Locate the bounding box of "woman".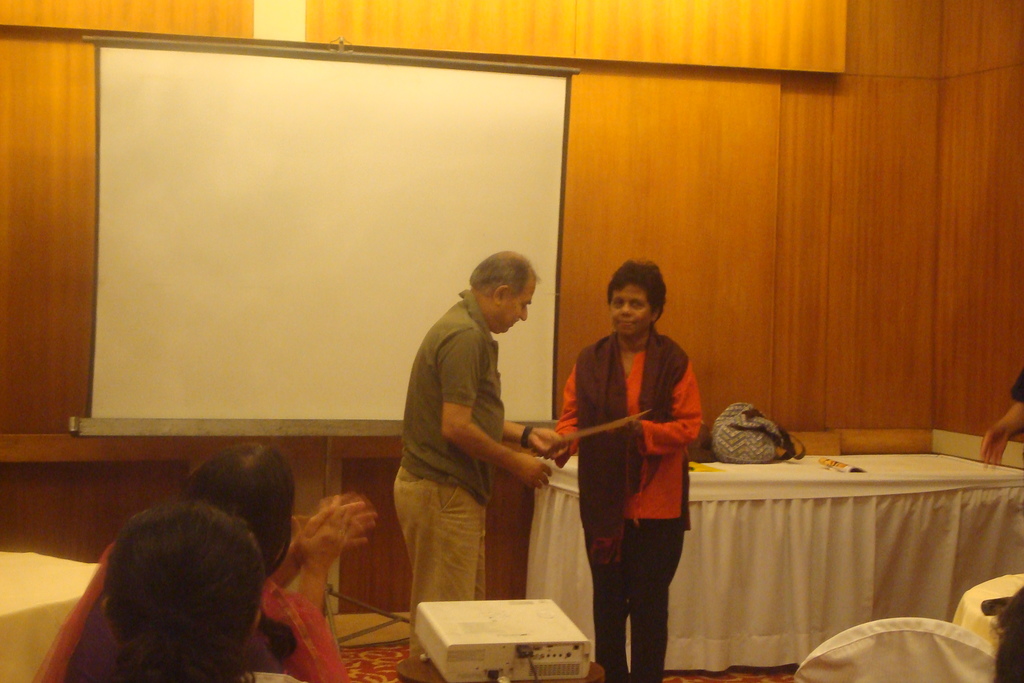
Bounding box: box=[24, 438, 376, 682].
